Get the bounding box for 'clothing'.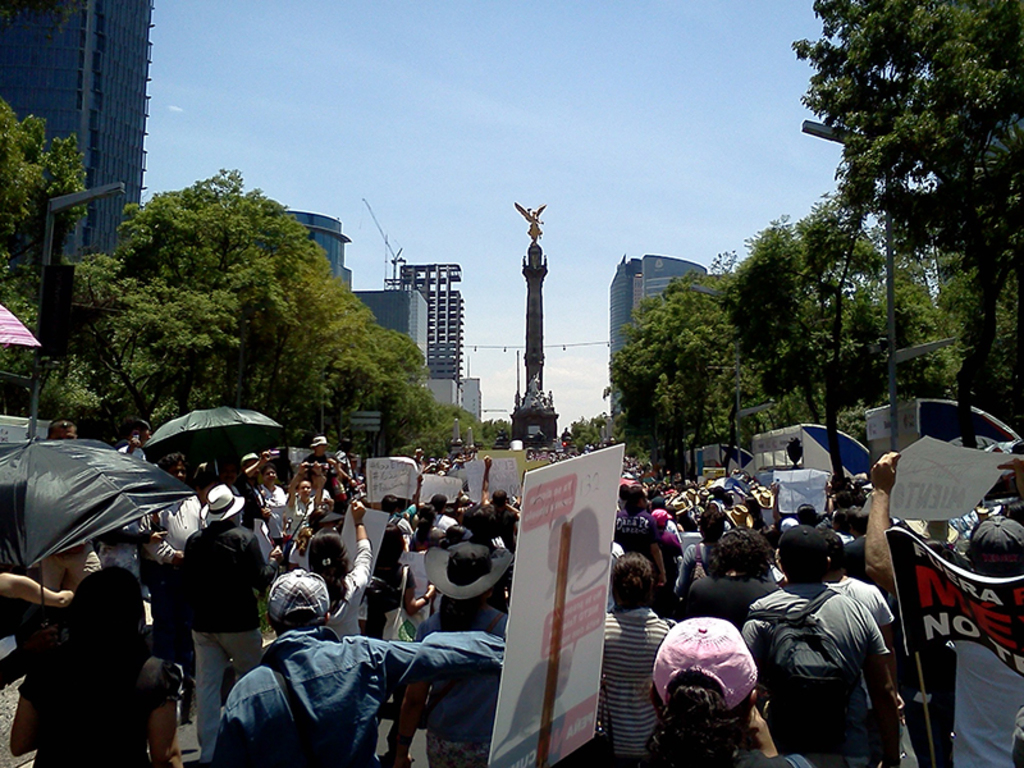
<box>211,627,499,767</box>.
